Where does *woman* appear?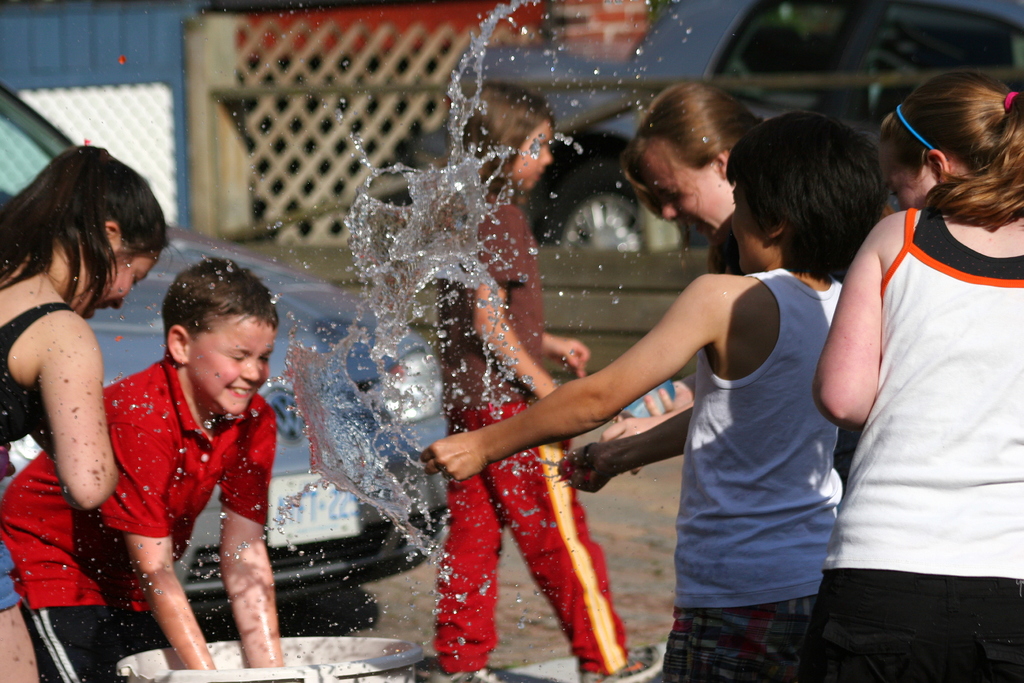
Appears at detection(615, 65, 776, 261).
